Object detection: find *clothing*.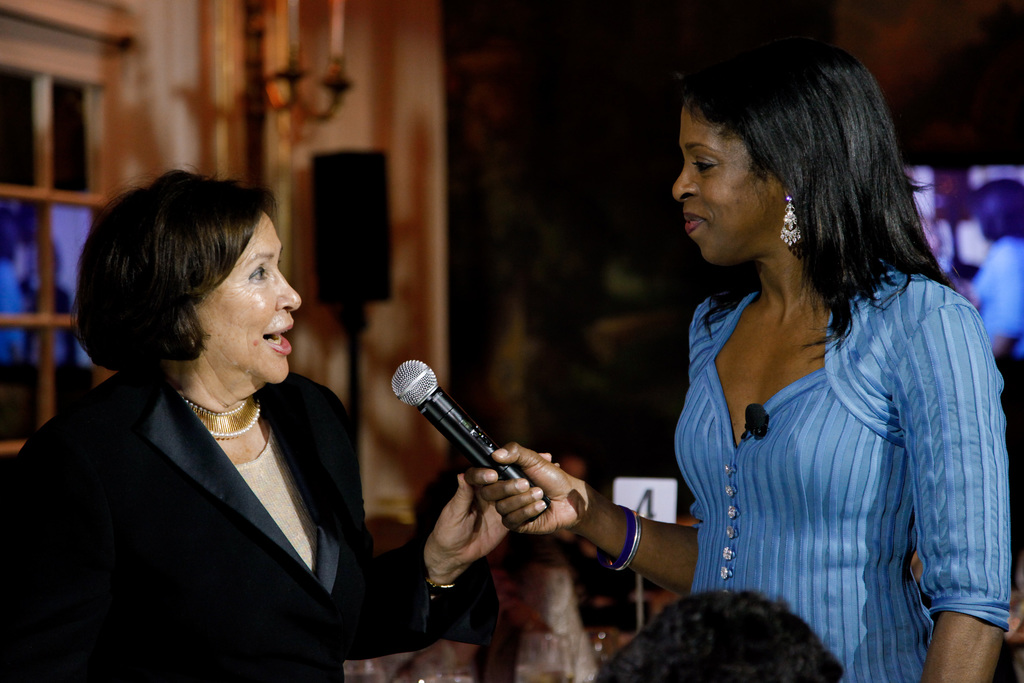
Rect(0, 361, 499, 682).
